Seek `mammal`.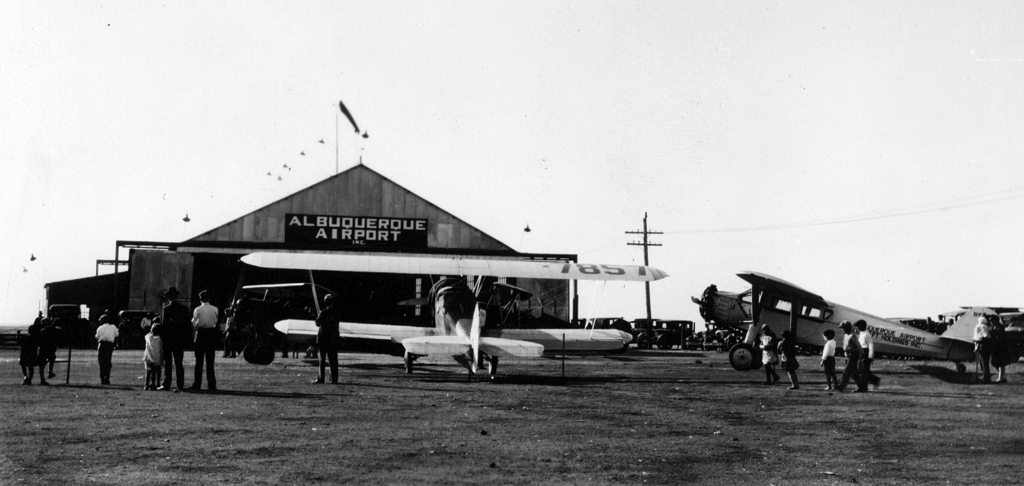
l=143, t=321, r=165, b=389.
